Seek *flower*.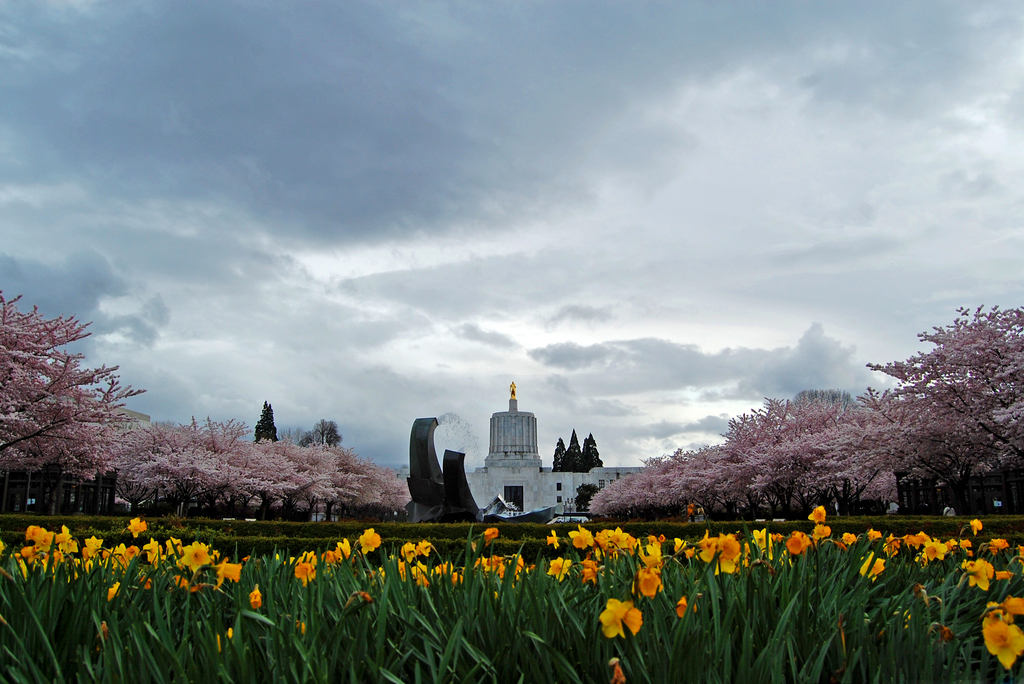
832, 541, 847, 551.
